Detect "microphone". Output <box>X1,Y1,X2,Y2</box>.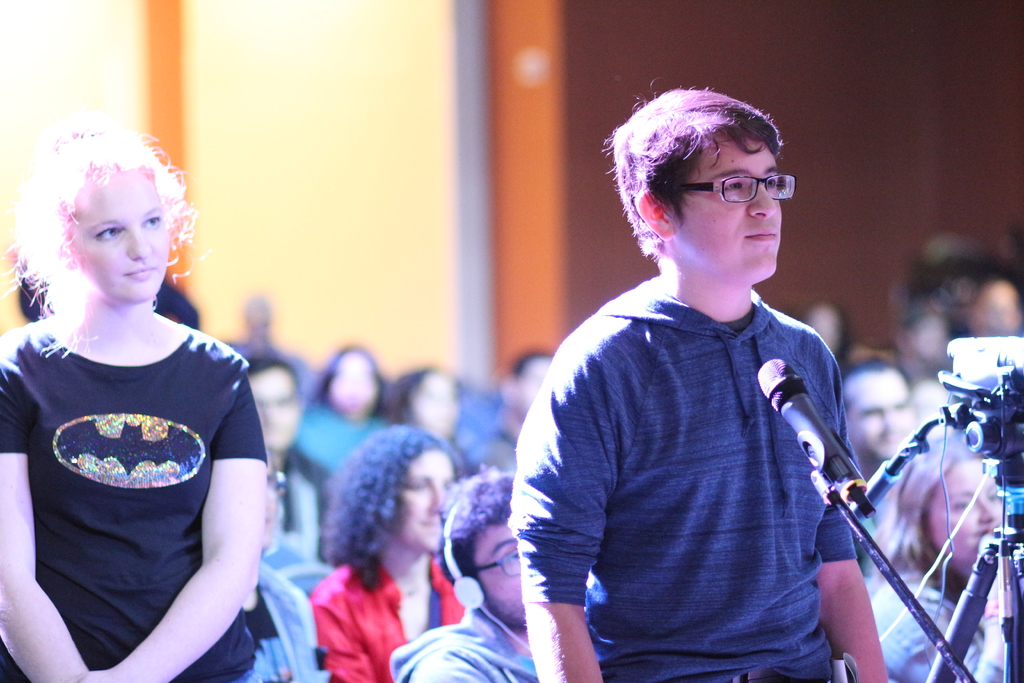
<box>753,351,872,513</box>.
